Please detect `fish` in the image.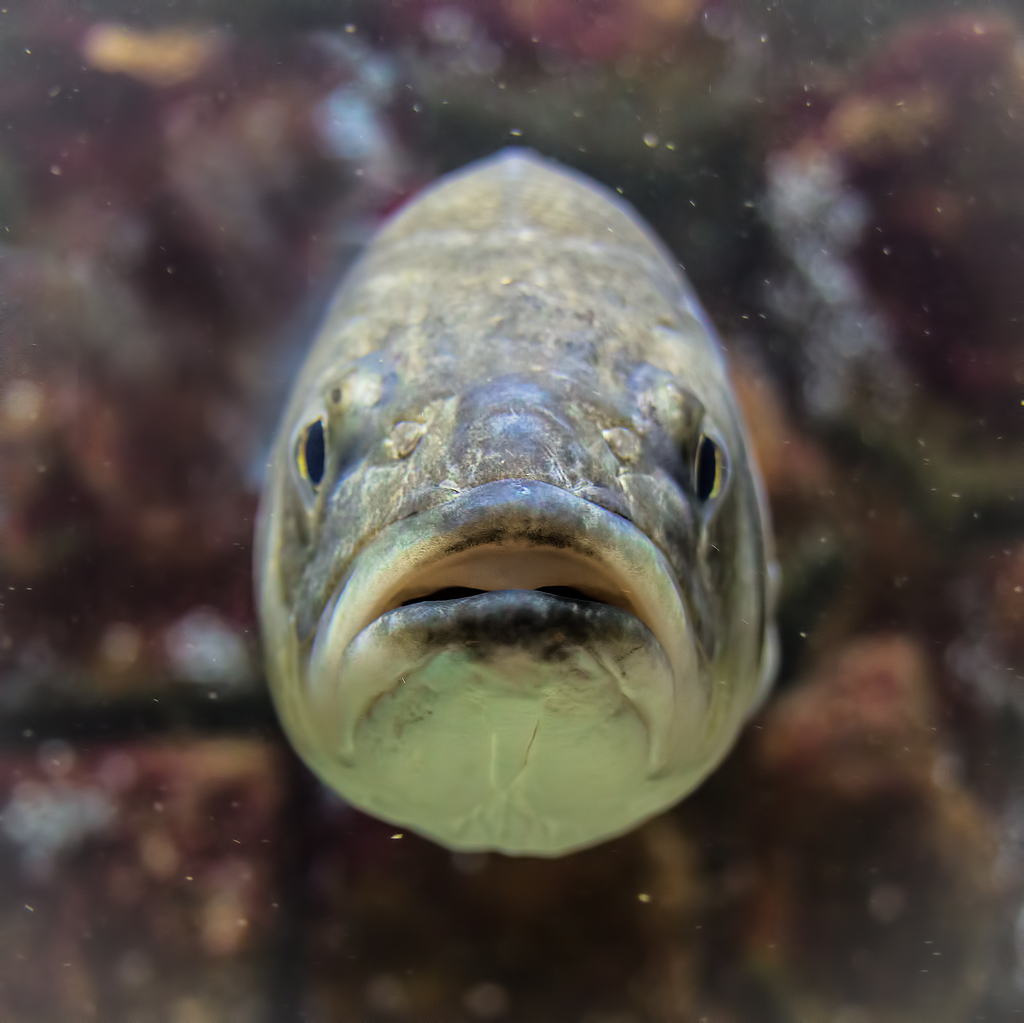
<box>232,86,833,887</box>.
